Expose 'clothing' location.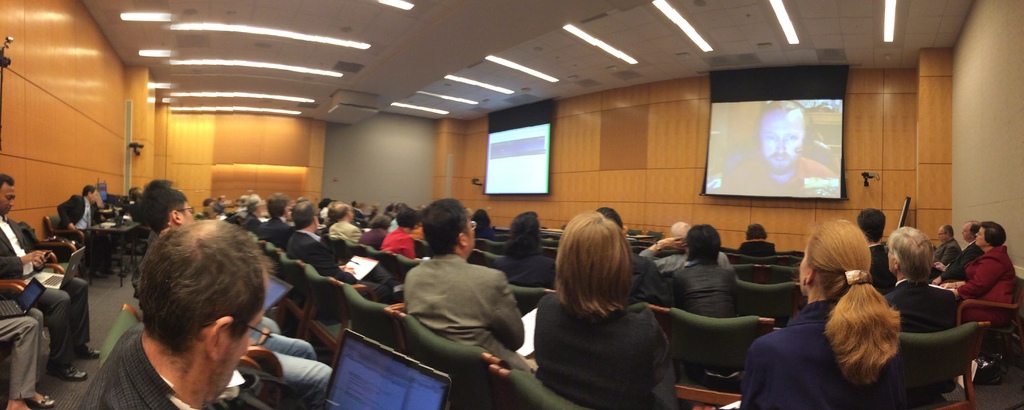
Exposed at crop(737, 305, 905, 409).
